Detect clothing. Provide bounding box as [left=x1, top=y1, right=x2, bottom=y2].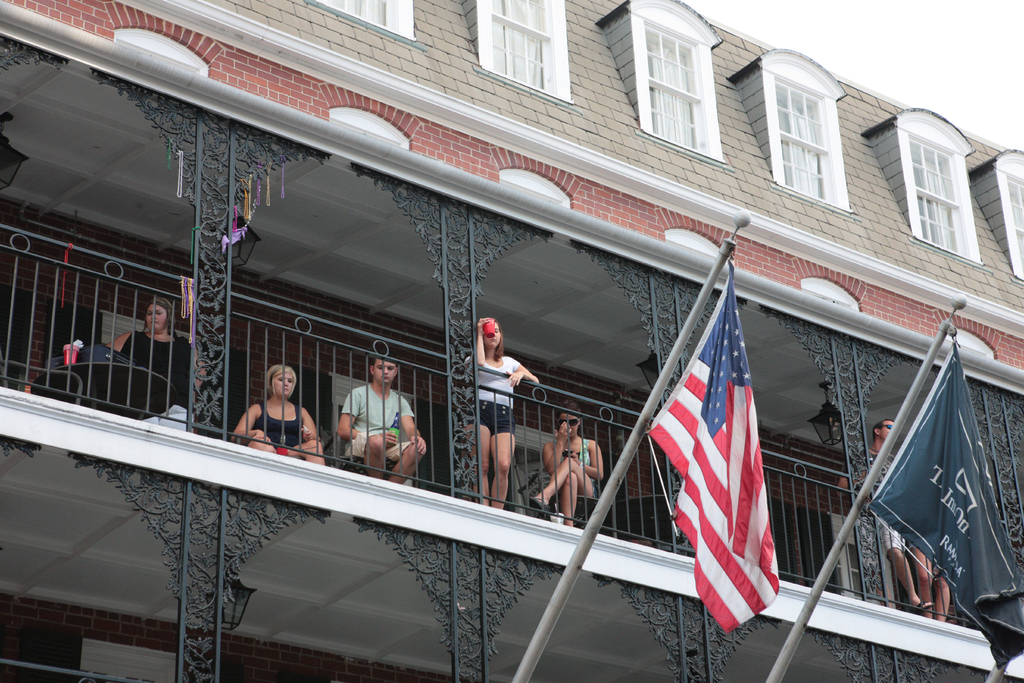
[left=254, top=394, right=308, bottom=450].
